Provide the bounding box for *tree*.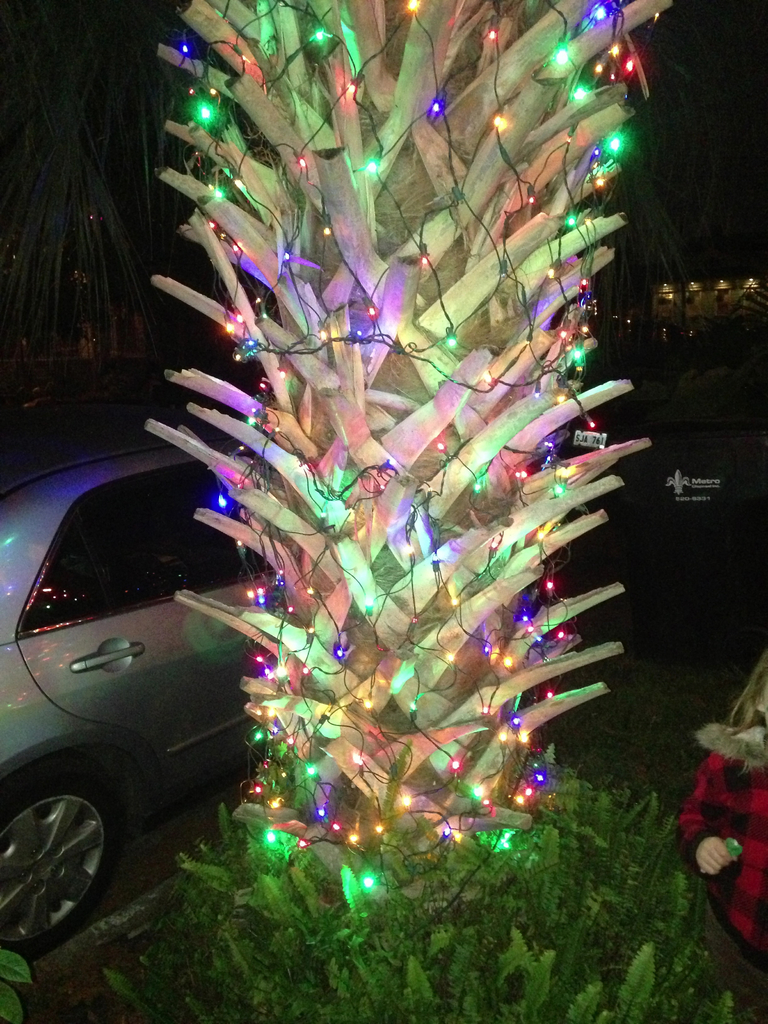
0,0,171,380.
